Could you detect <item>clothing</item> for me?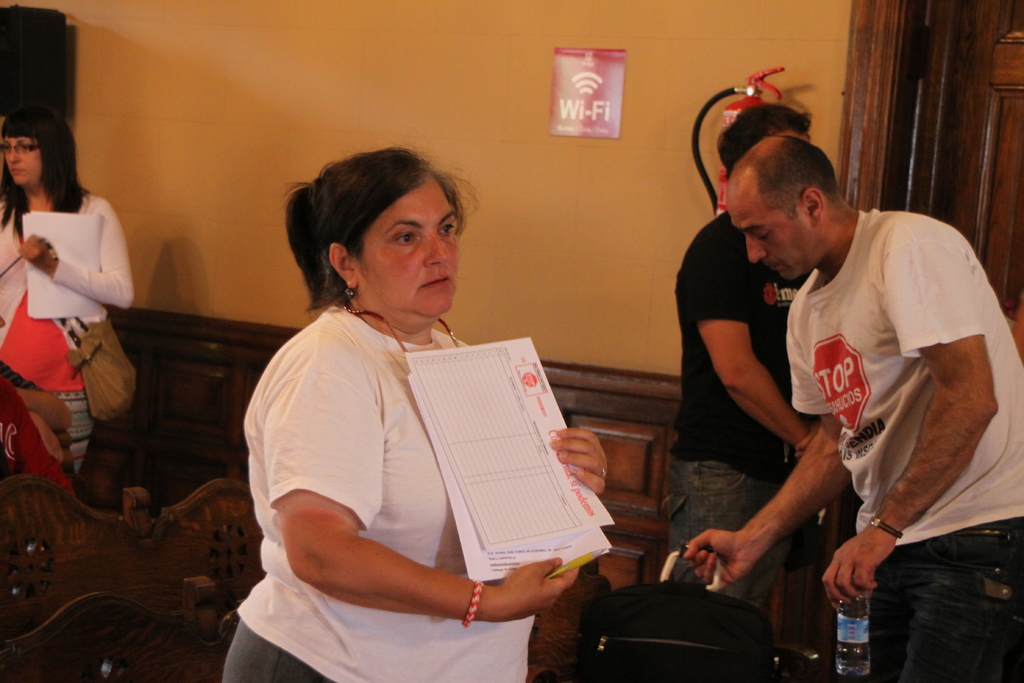
Detection result: 665/209/817/628.
